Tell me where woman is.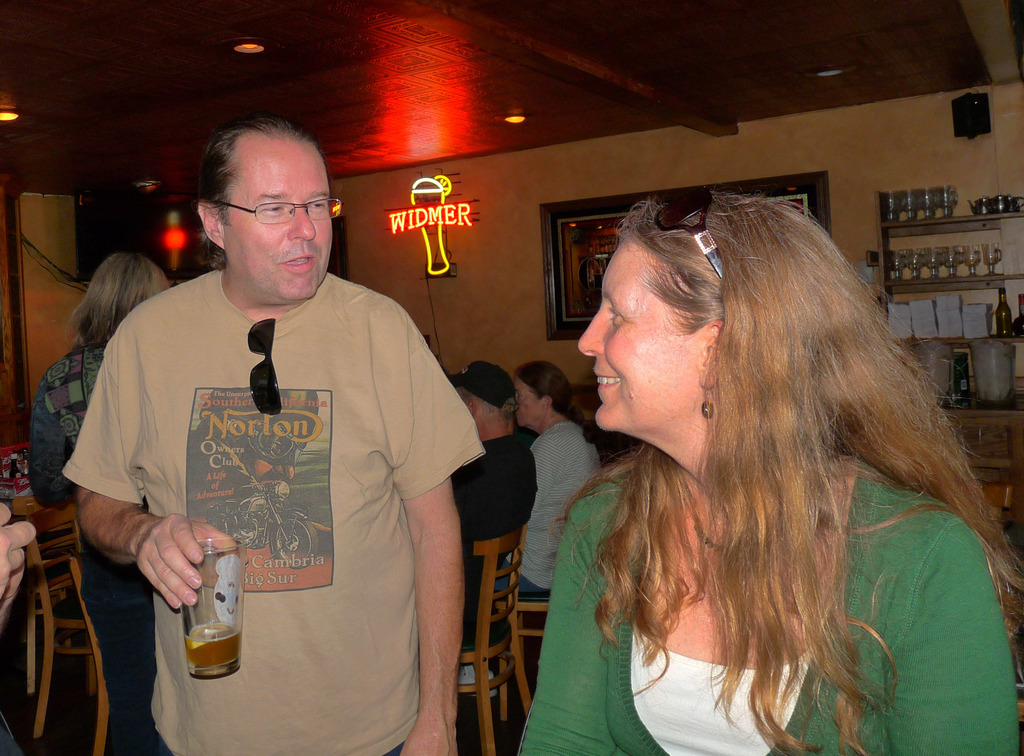
woman is at box=[526, 216, 1003, 755].
